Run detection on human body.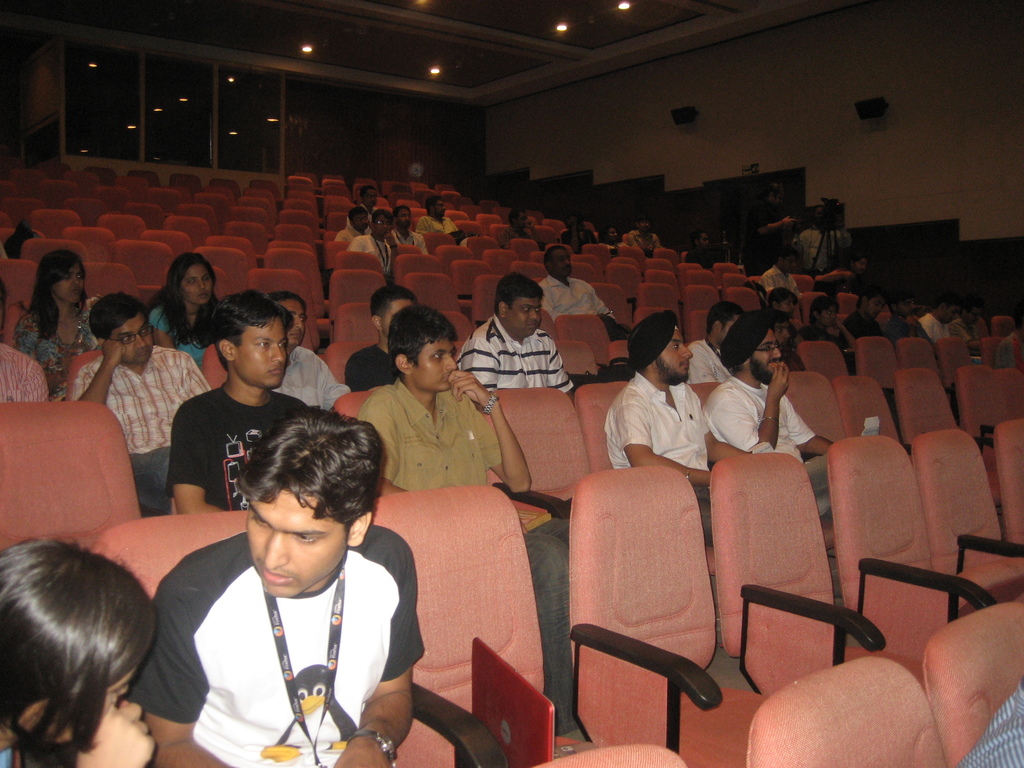
Result: [499,208,546,250].
